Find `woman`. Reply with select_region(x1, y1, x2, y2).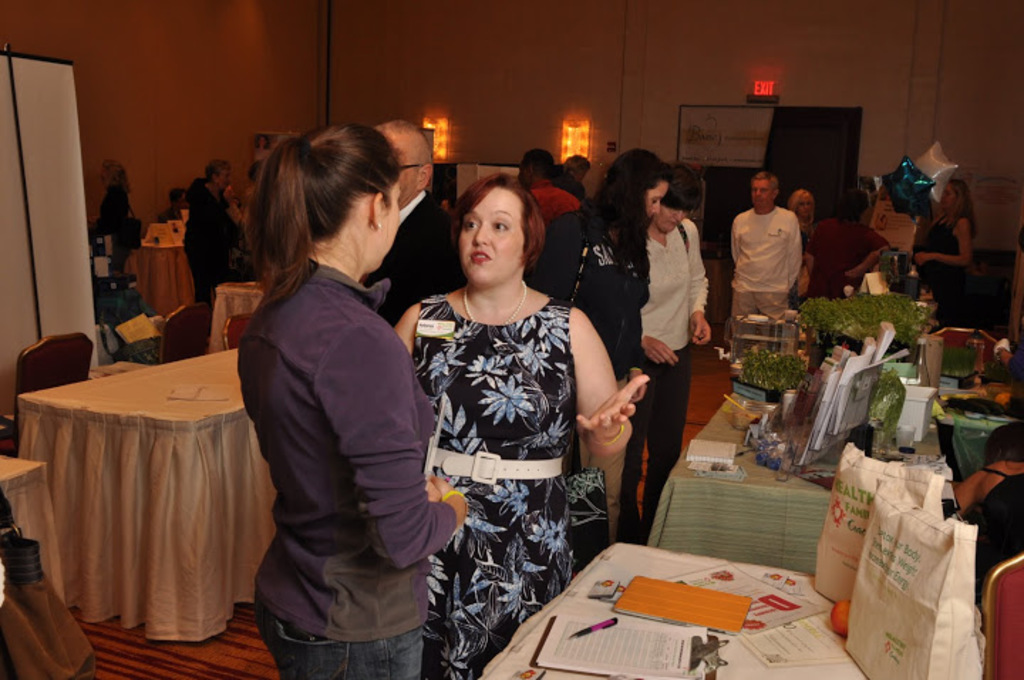
select_region(788, 186, 826, 276).
